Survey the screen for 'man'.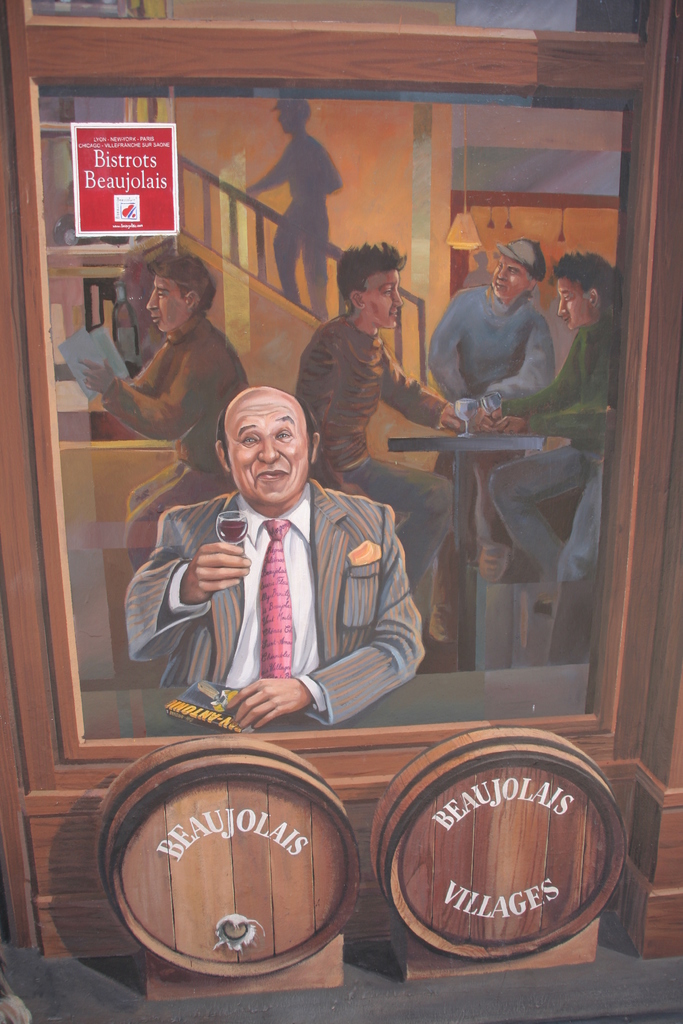
Survey found: x1=281 y1=240 x2=465 y2=614.
